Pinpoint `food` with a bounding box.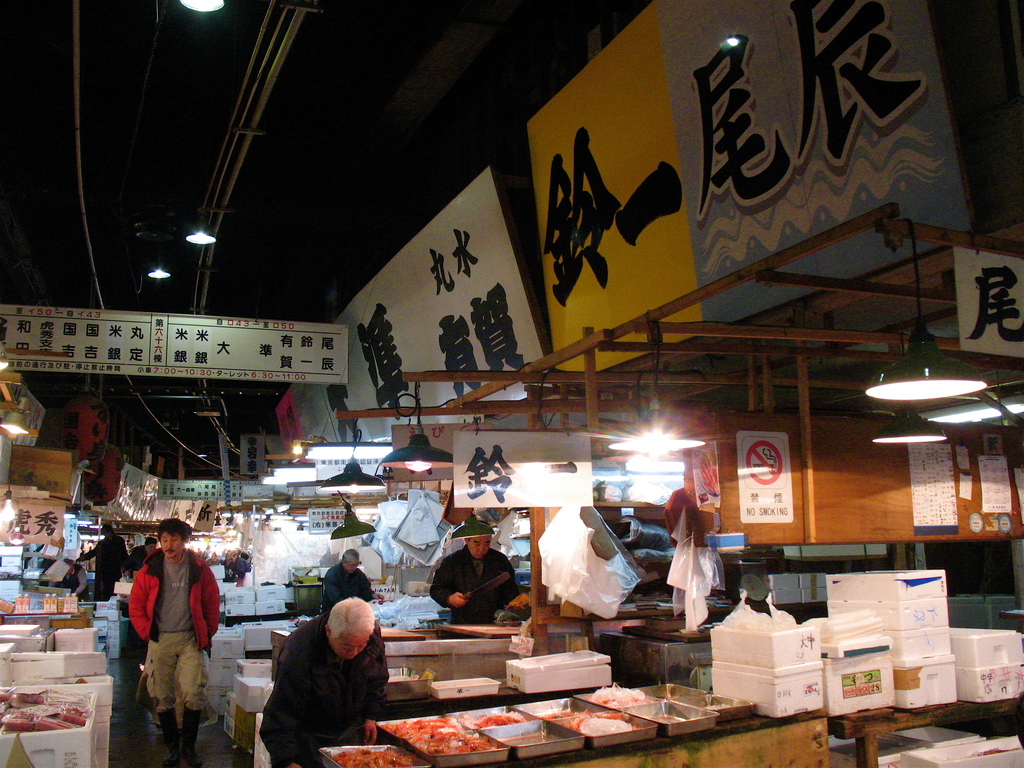
[589,678,657,710].
